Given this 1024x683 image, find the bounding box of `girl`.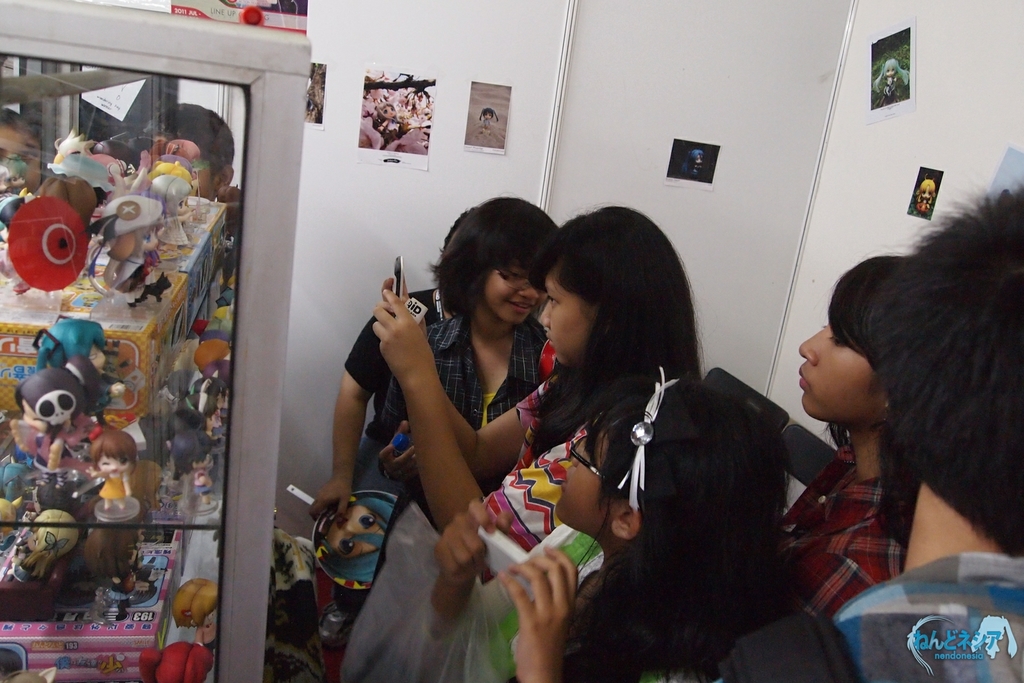
[835, 185, 1023, 682].
